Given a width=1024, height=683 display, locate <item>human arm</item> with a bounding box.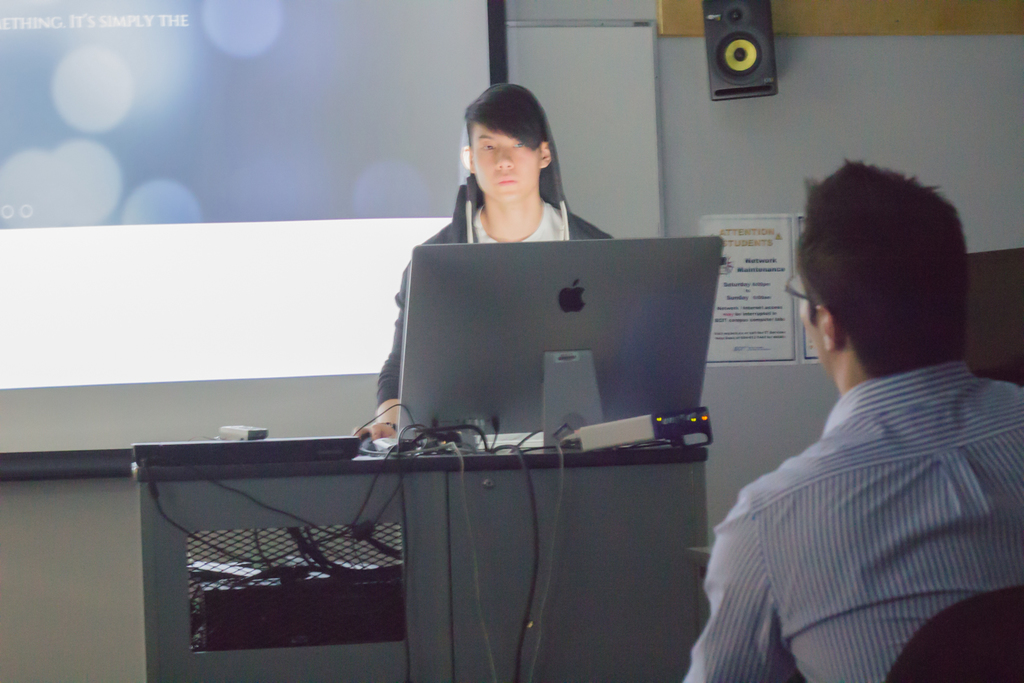
Located: [x1=351, y1=252, x2=409, y2=445].
